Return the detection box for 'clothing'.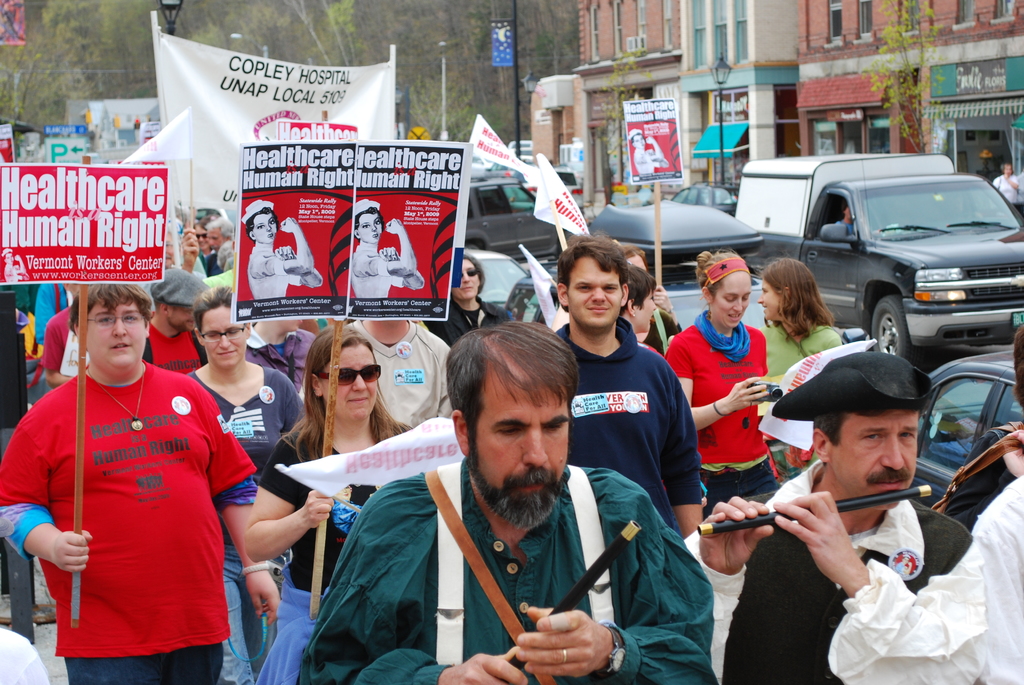
region(348, 324, 453, 437).
